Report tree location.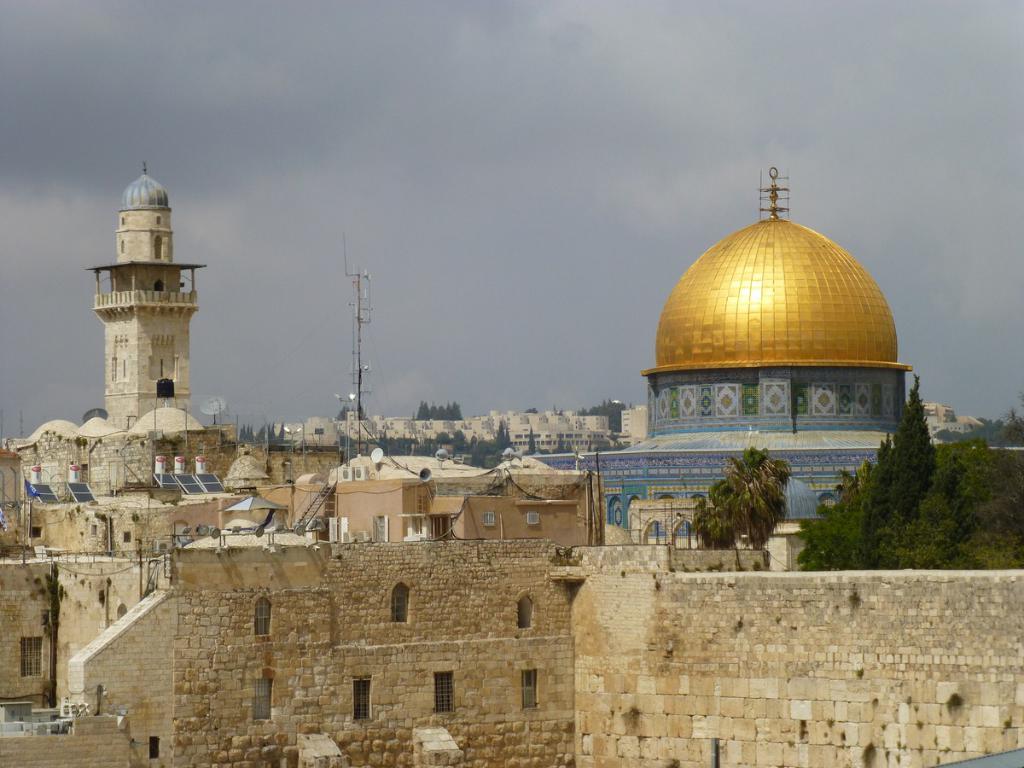
Report: bbox=[713, 443, 795, 556].
